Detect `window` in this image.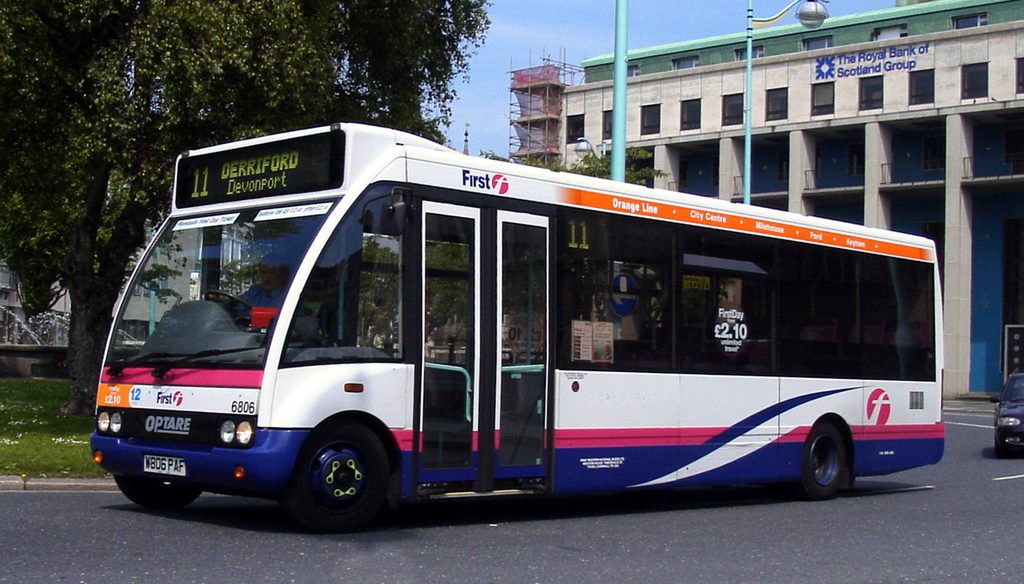
Detection: bbox=[597, 110, 613, 141].
